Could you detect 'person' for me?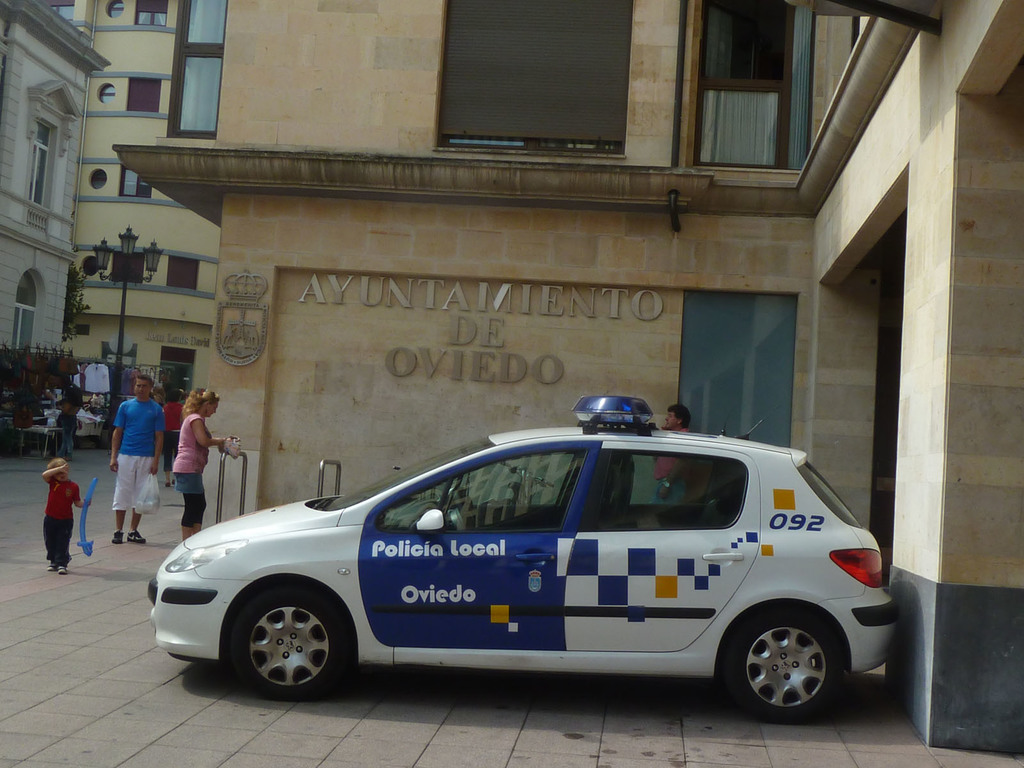
Detection result: select_region(165, 382, 236, 542).
